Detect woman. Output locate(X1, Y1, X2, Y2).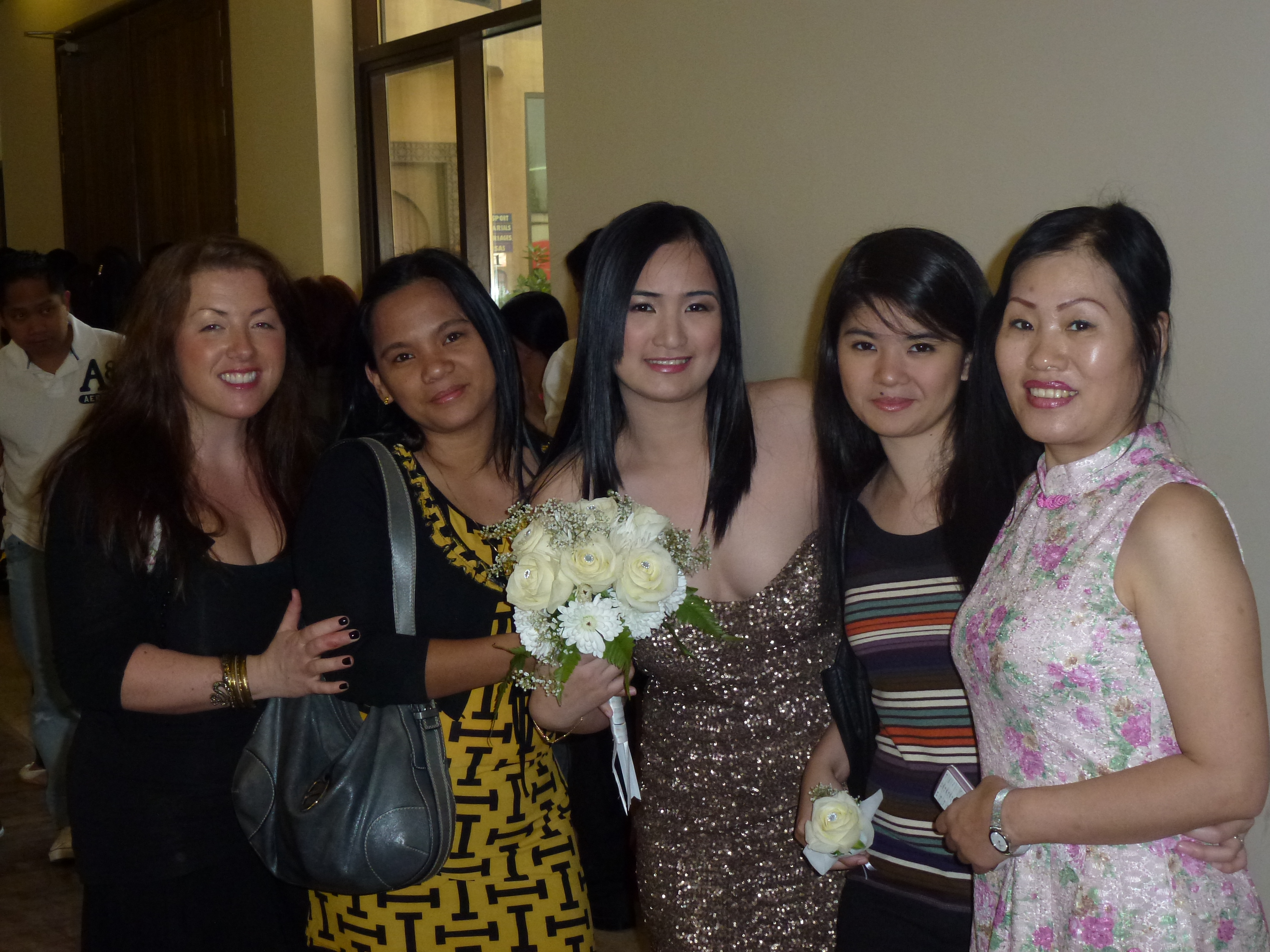
locate(152, 59, 245, 279).
